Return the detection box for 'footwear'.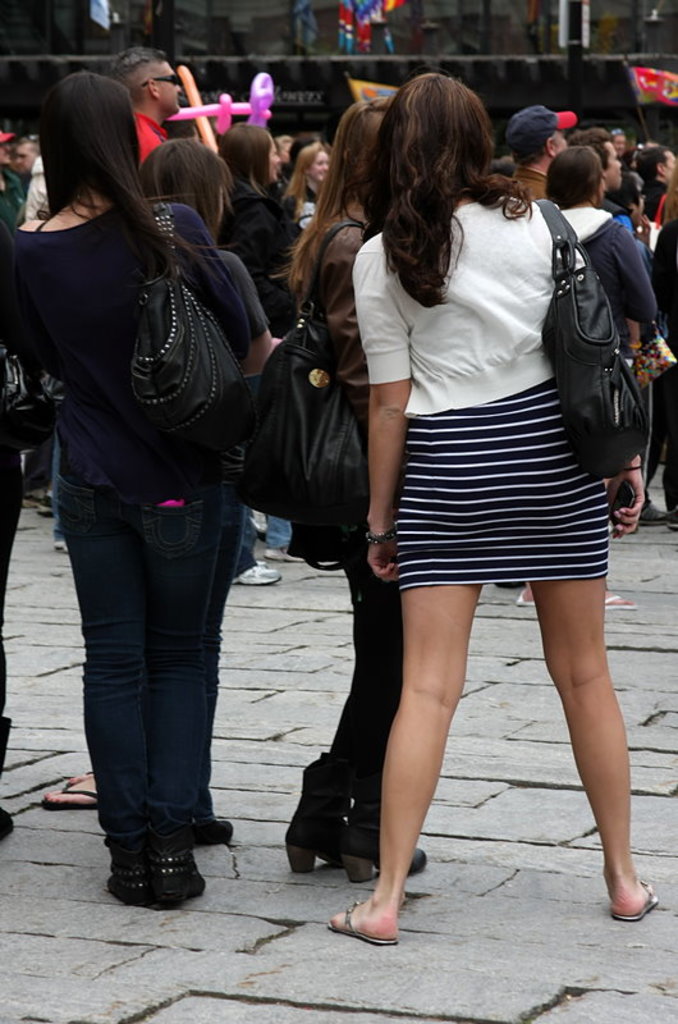
{"x1": 338, "y1": 777, "x2": 430, "y2": 888}.
